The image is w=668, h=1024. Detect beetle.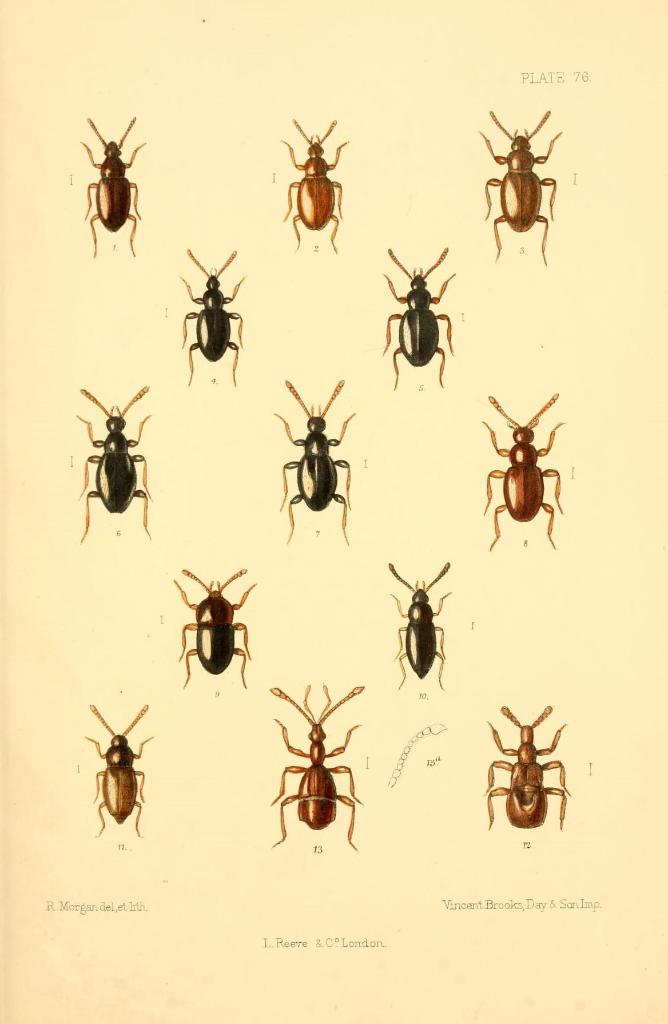
Detection: (left=284, top=120, right=347, bottom=264).
